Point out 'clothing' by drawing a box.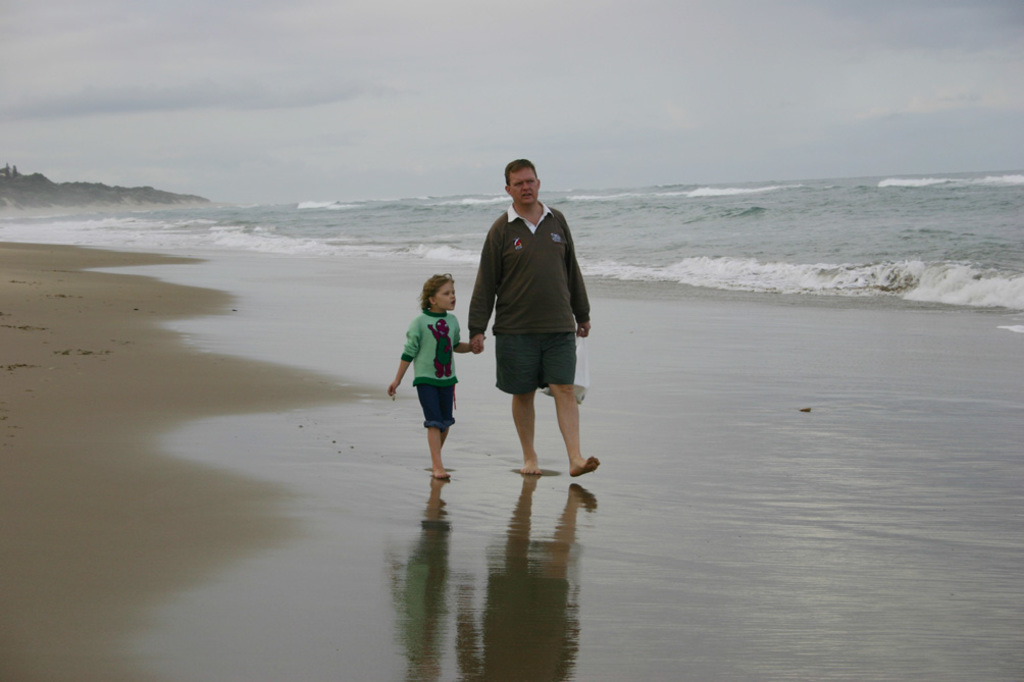
x1=402 y1=310 x2=460 y2=433.
